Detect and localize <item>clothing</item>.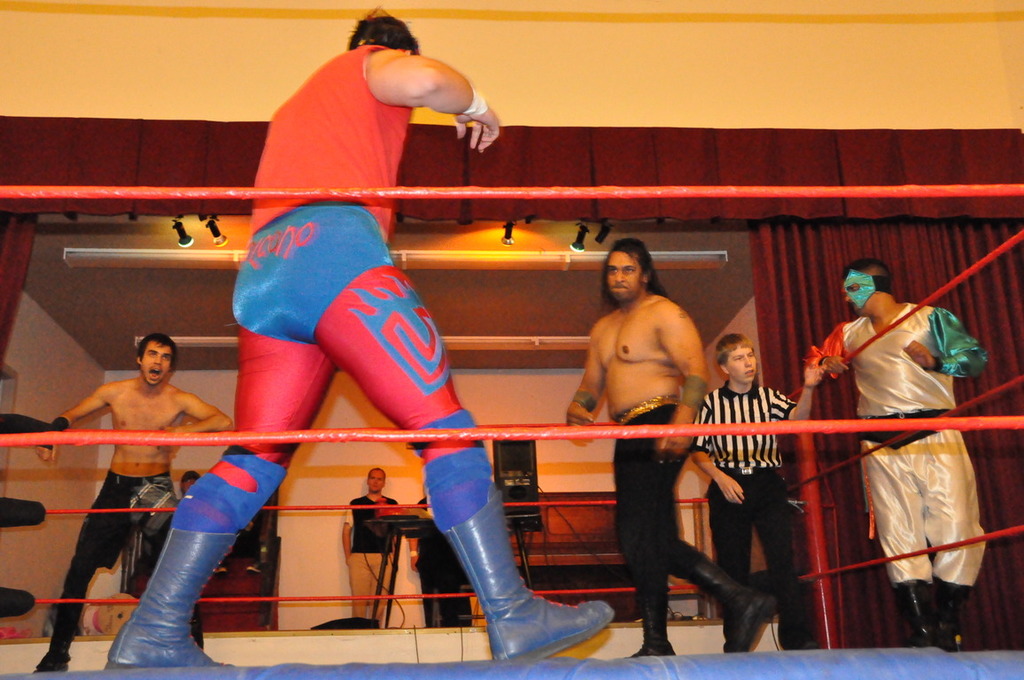
Localized at {"x1": 701, "y1": 380, "x2": 829, "y2": 655}.
